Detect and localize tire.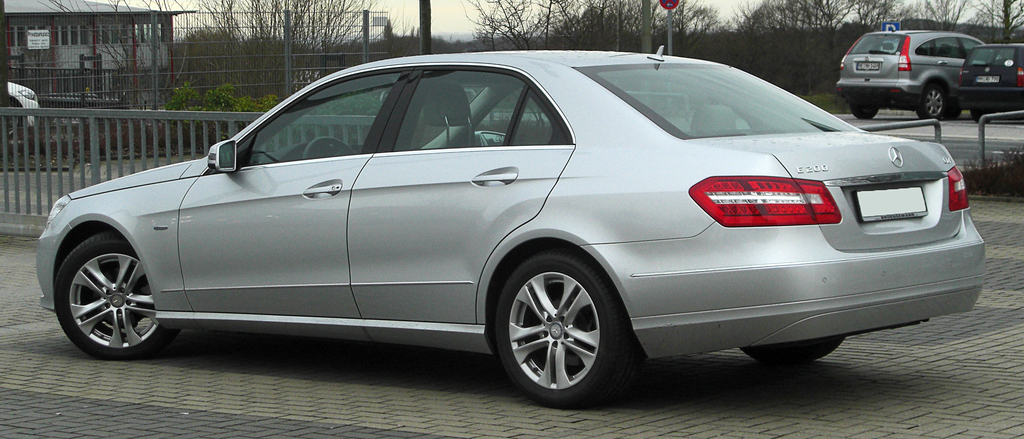
Localized at region(970, 109, 992, 123).
